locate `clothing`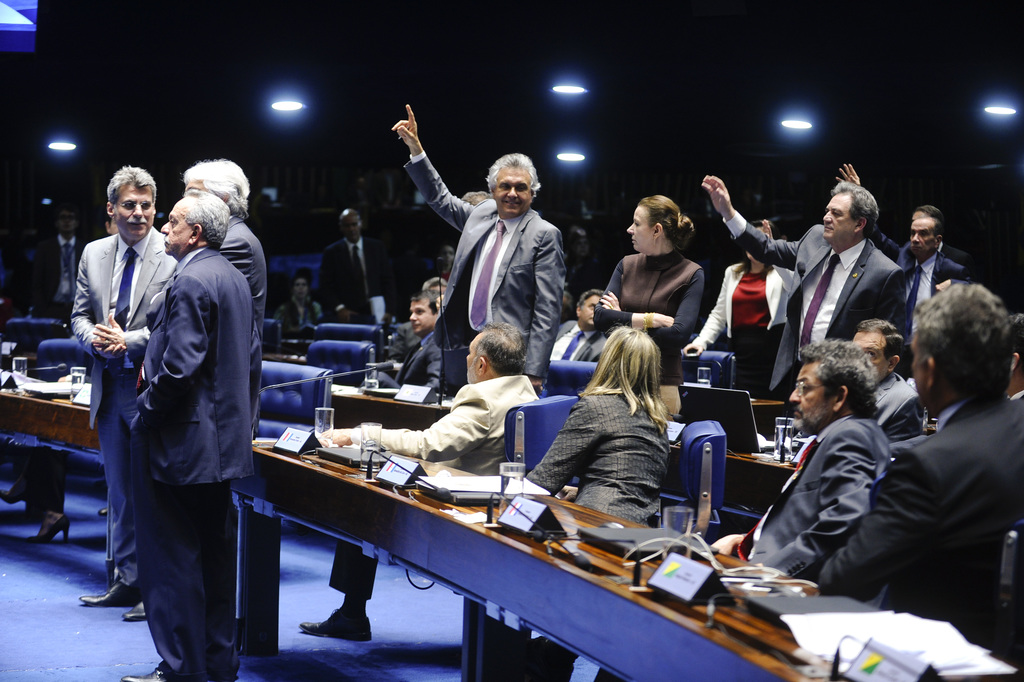
[719,215,912,386]
